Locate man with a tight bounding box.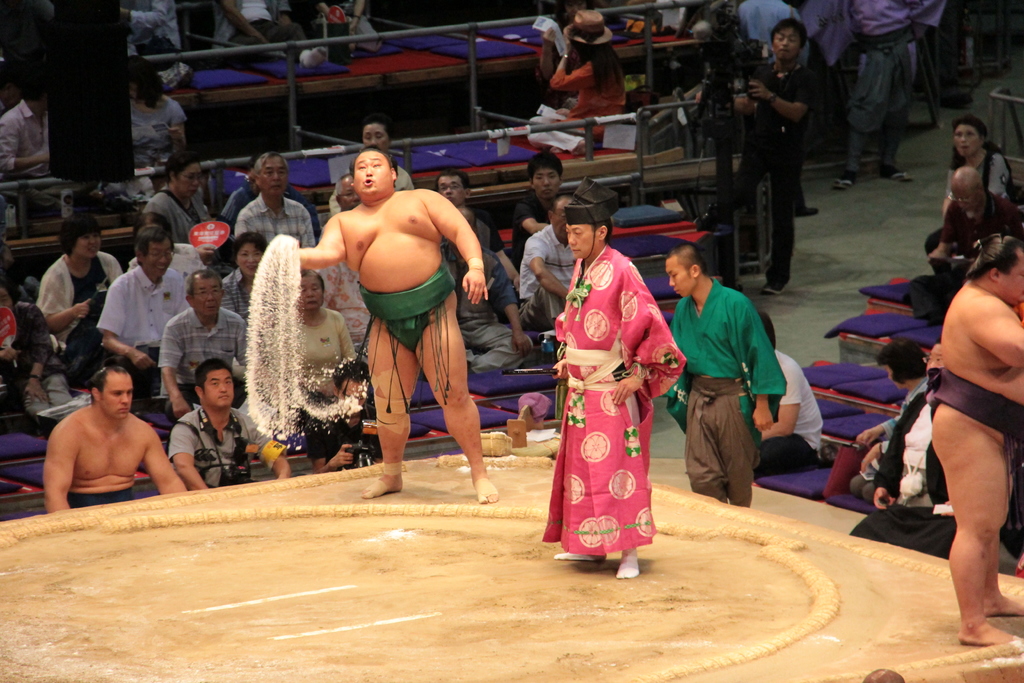
Rect(929, 163, 1023, 289).
